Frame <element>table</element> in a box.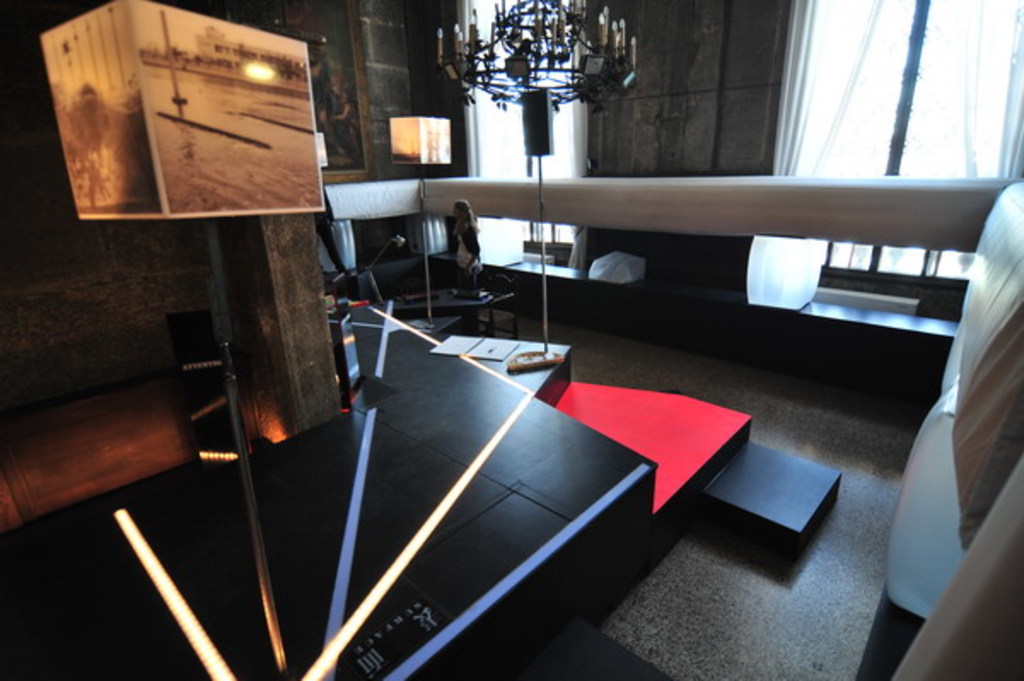
pyautogui.locateOnScreen(391, 285, 498, 335).
